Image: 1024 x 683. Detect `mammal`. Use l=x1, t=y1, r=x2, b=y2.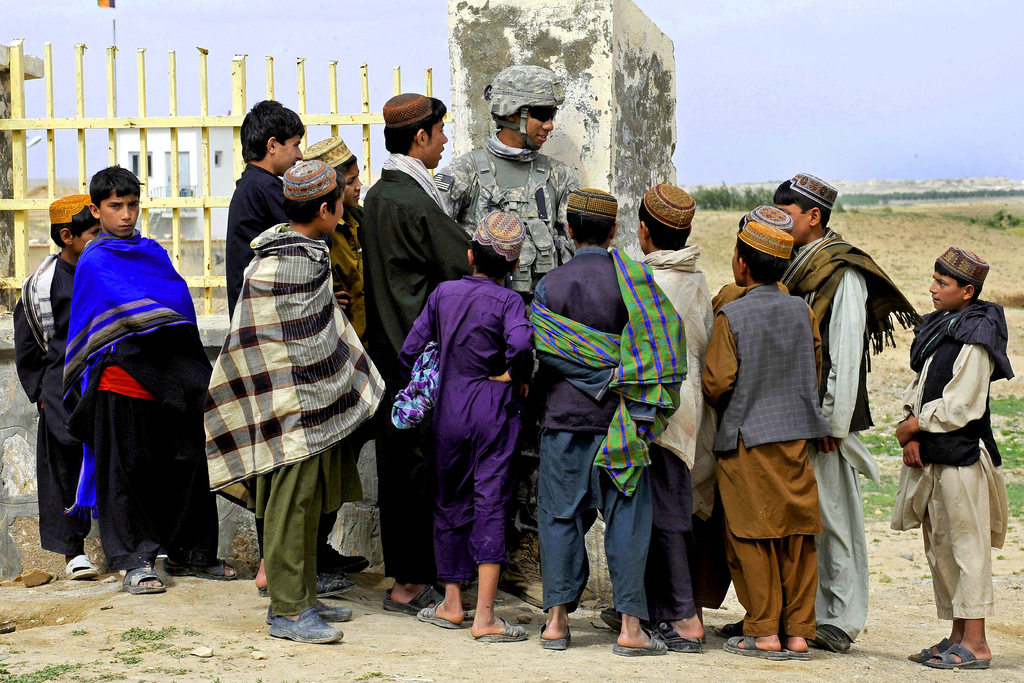
l=593, t=183, r=714, b=652.
